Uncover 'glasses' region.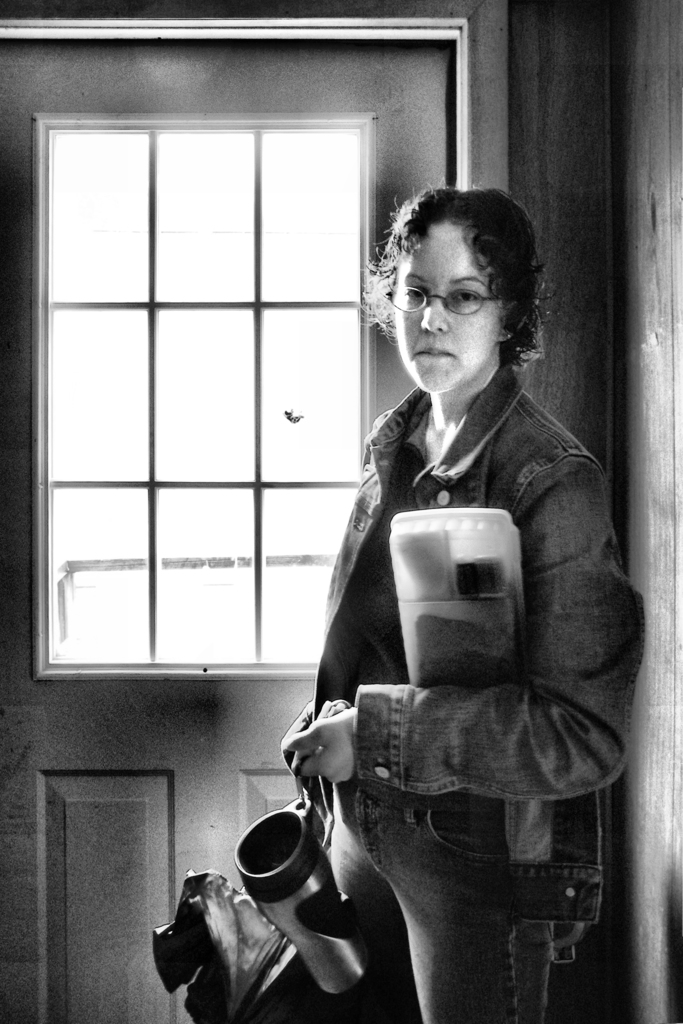
Uncovered: bbox(389, 270, 523, 315).
